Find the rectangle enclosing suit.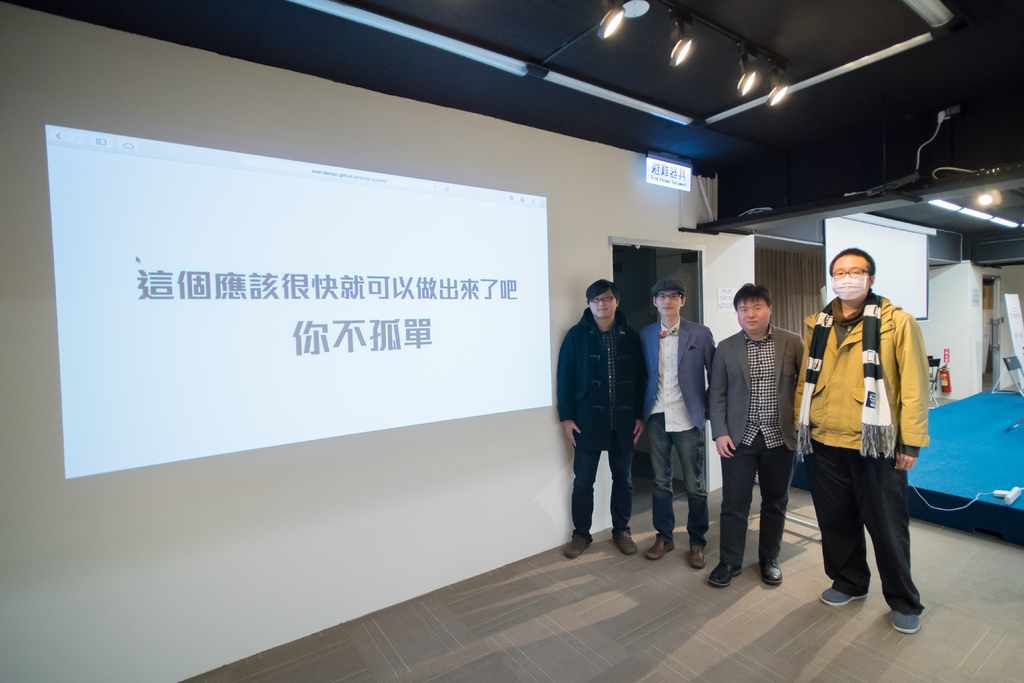
<box>728,302,812,582</box>.
